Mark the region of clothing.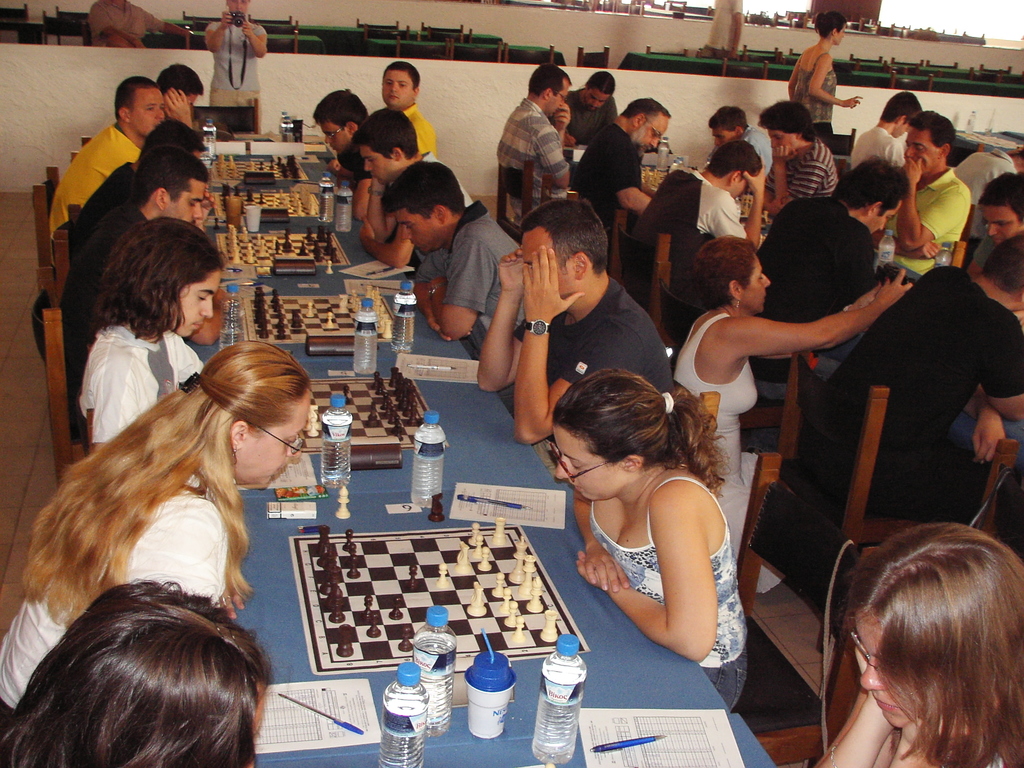
Region: left=408, top=106, right=438, bottom=161.
